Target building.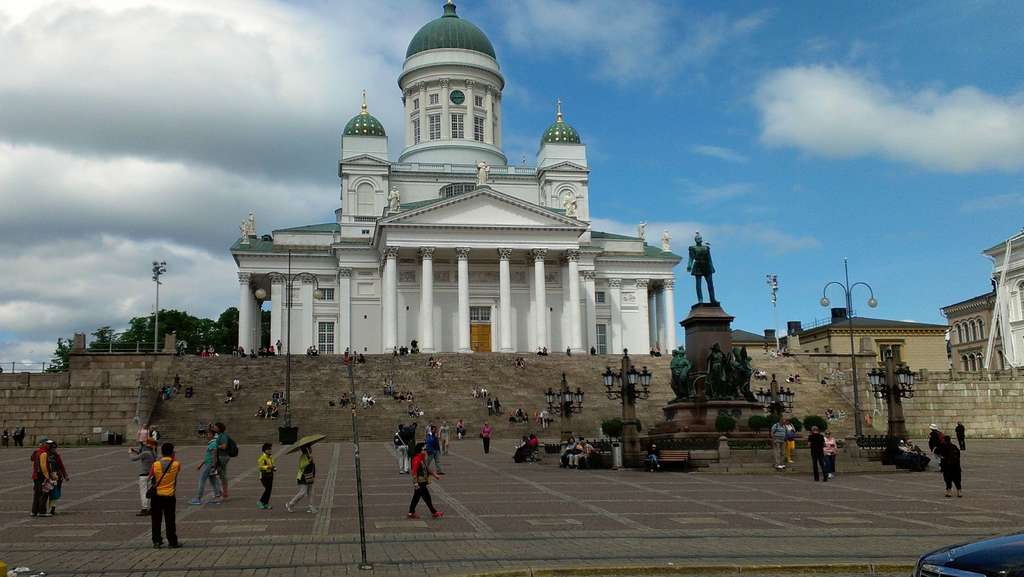
Target region: x1=984 y1=234 x2=1023 y2=369.
